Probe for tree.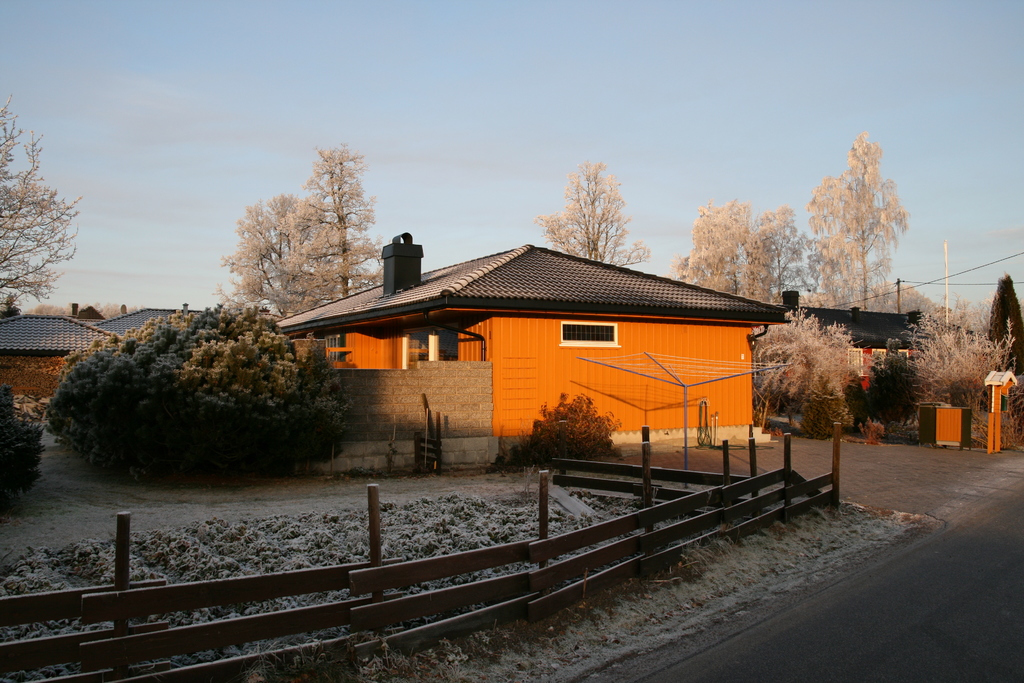
Probe result: [x1=812, y1=129, x2=921, y2=304].
